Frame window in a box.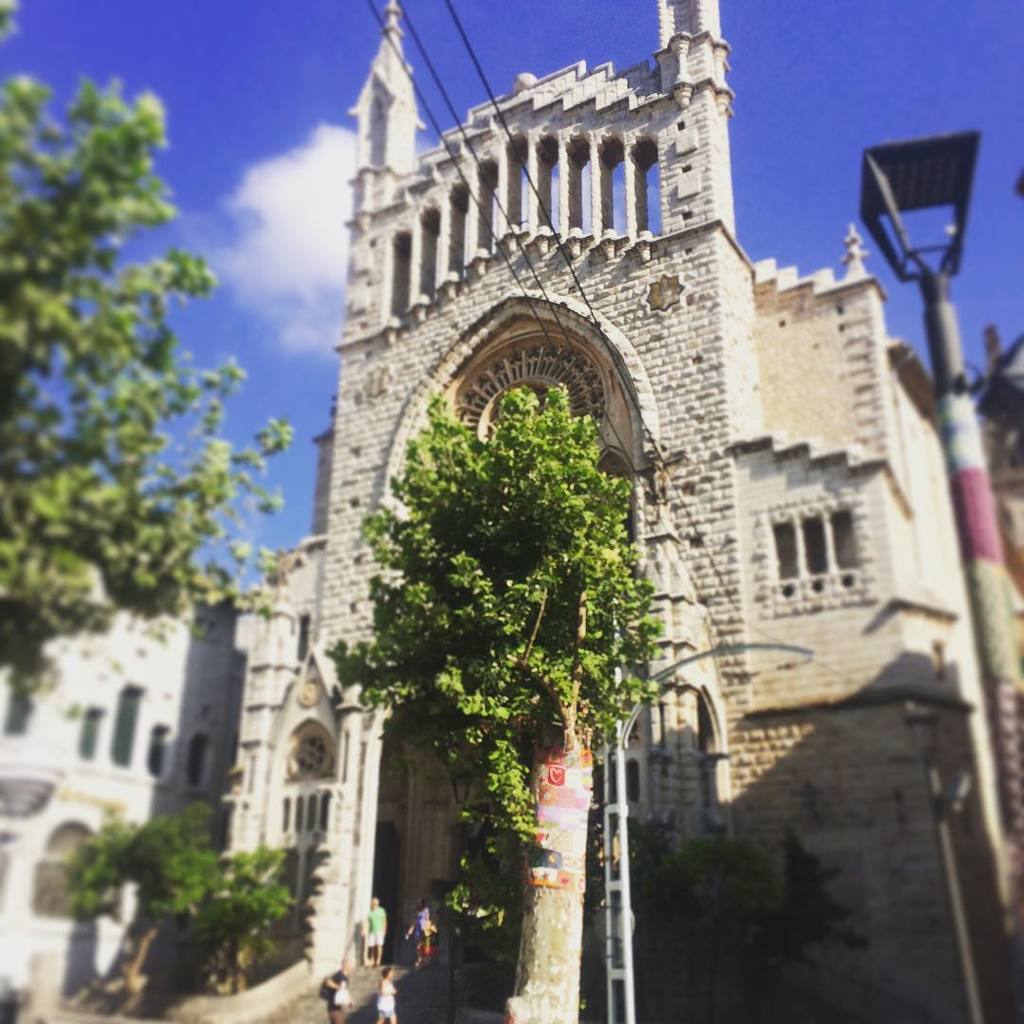
x1=109, y1=686, x2=137, y2=765.
